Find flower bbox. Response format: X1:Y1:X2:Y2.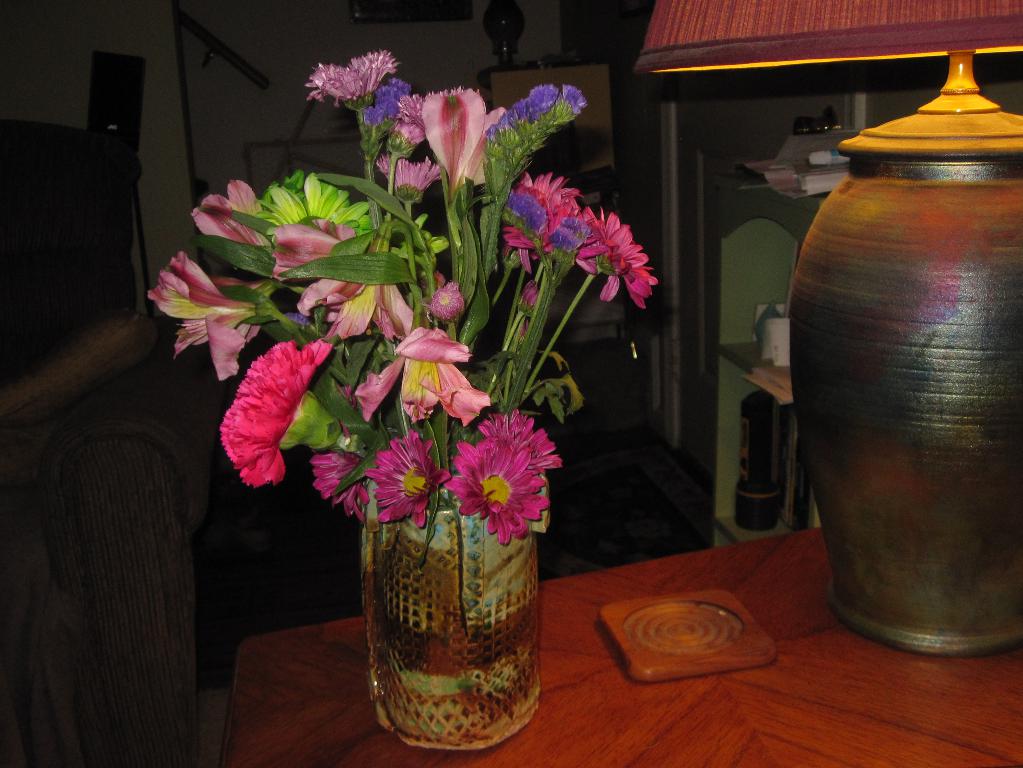
354:321:487:436.
